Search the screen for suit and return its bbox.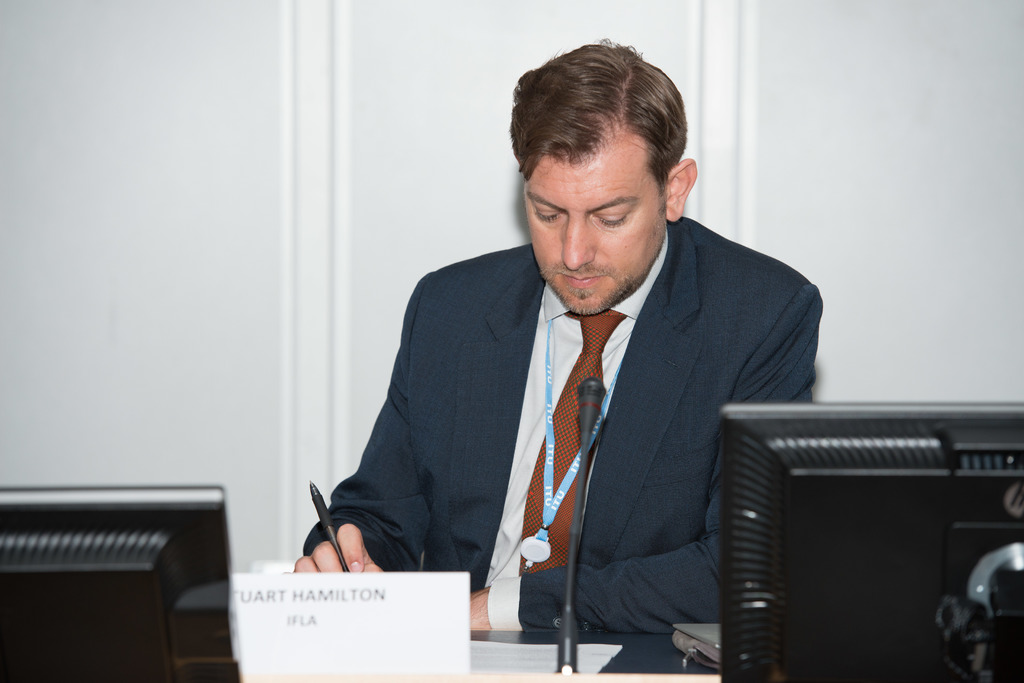
Found: 339, 166, 805, 635.
